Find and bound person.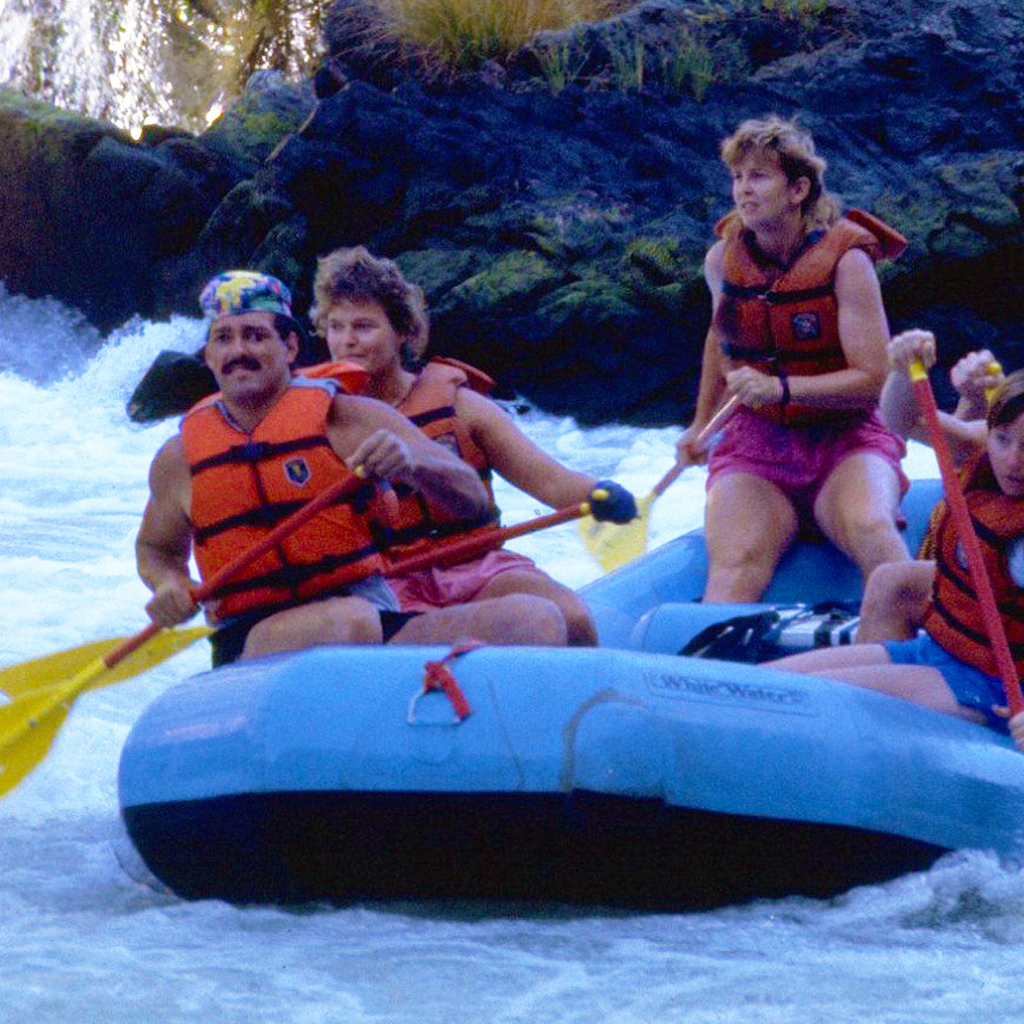
Bound: (130, 265, 570, 662).
